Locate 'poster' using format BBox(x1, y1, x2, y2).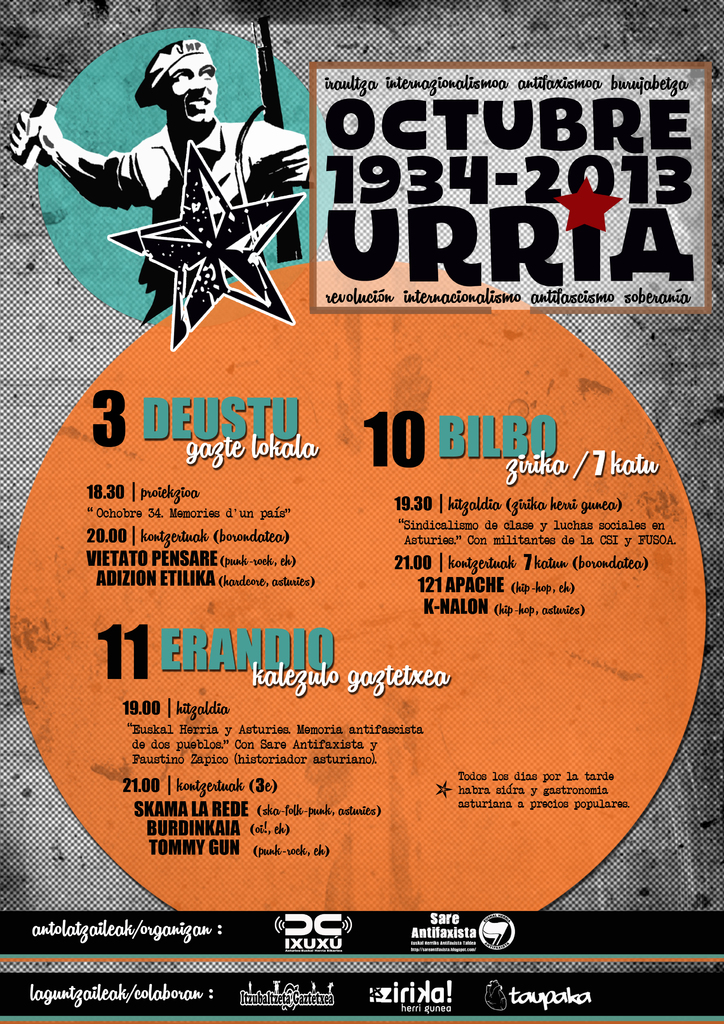
BBox(1, 1, 723, 1023).
